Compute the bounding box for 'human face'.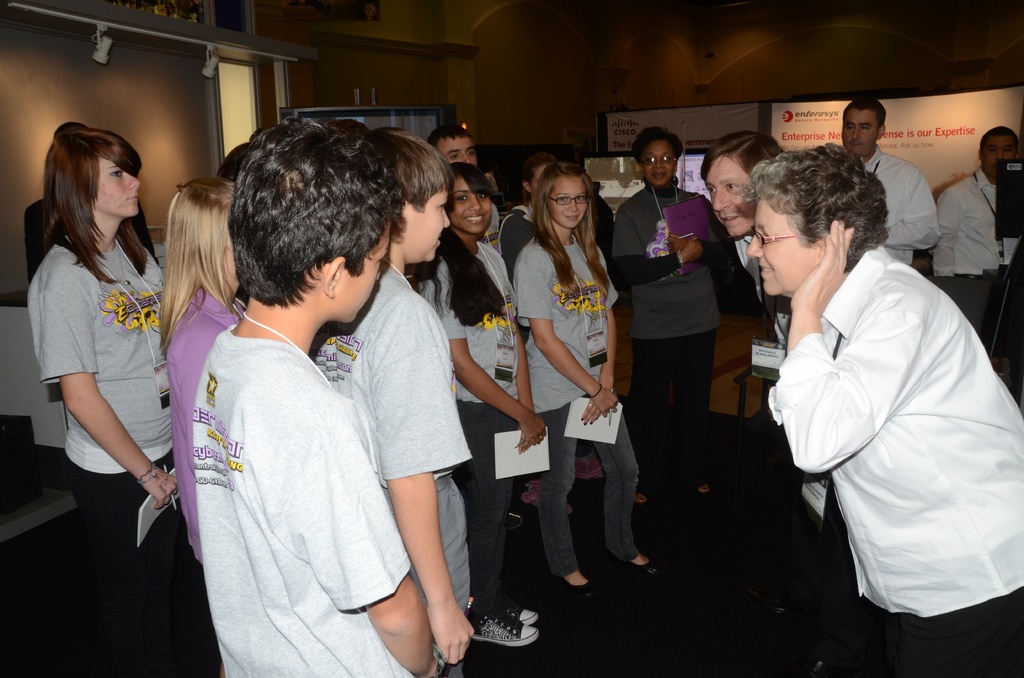
<box>449,174,493,233</box>.
